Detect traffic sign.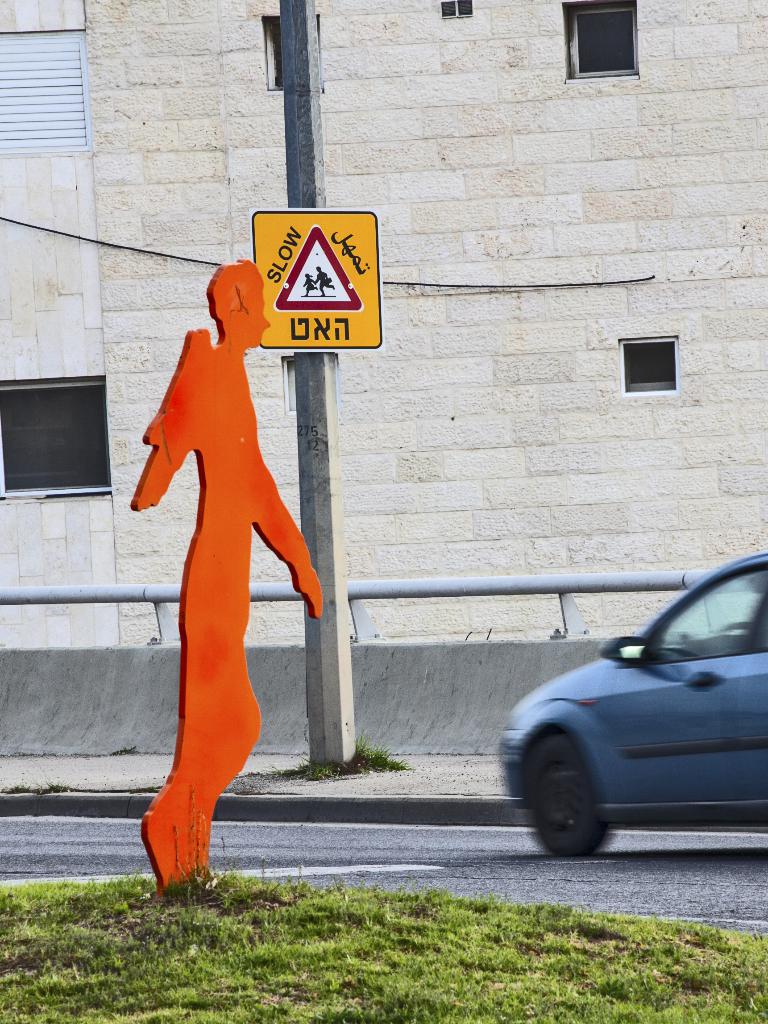
Detected at locate(253, 207, 385, 355).
